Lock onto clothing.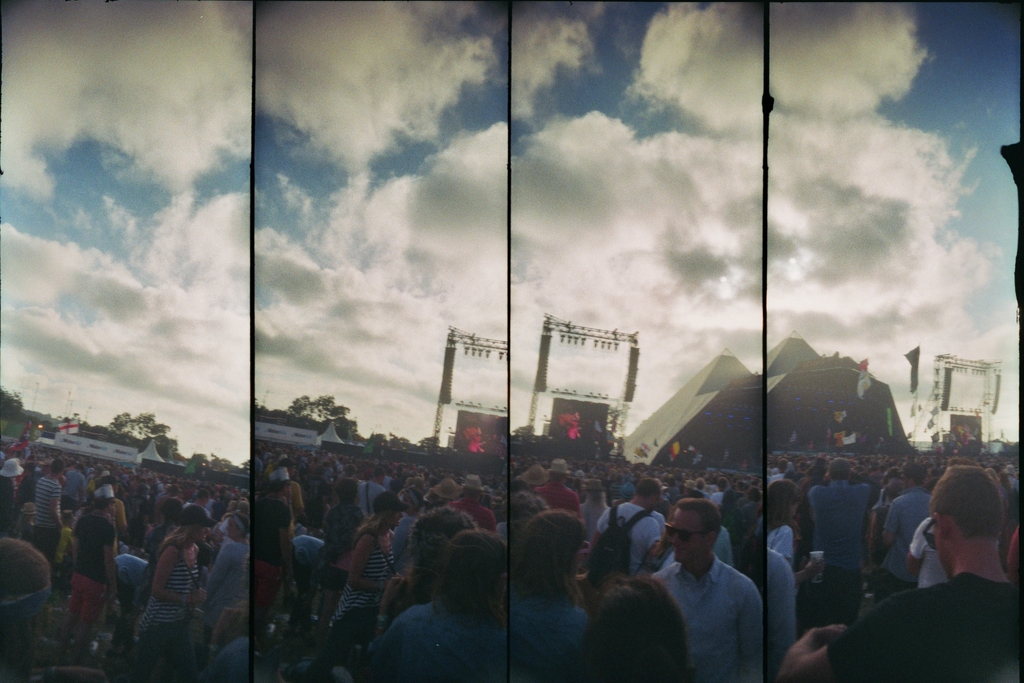
Locked: 835 568 1018 682.
